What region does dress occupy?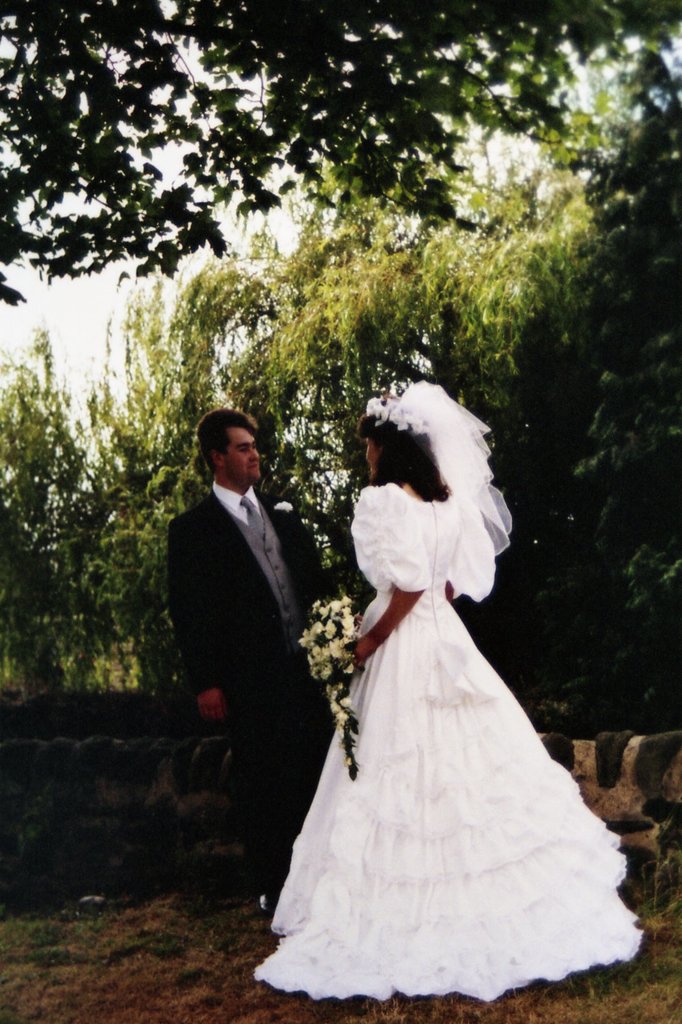
bbox(251, 375, 650, 1007).
